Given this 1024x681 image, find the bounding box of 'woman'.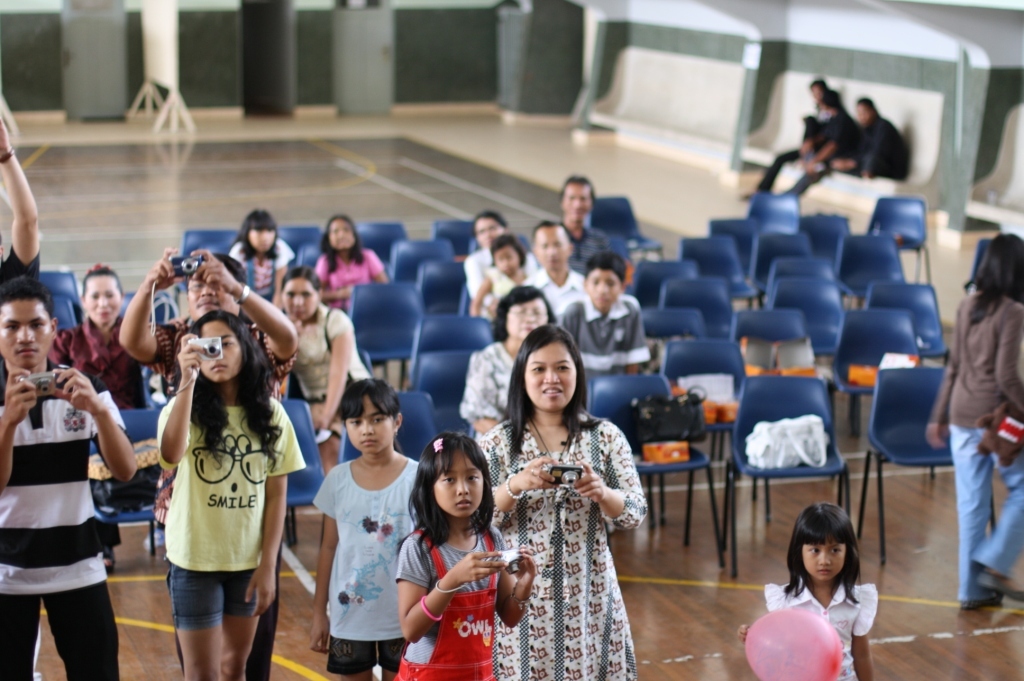
Rect(309, 215, 398, 311).
